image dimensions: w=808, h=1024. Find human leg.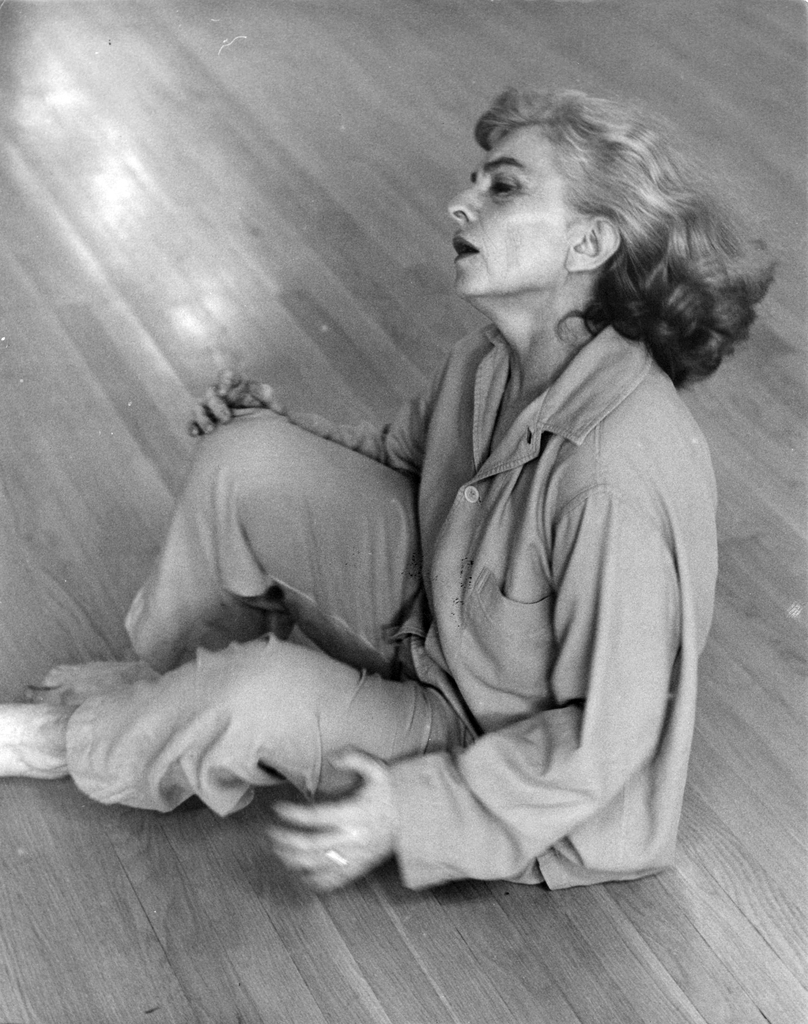
detection(0, 631, 547, 894).
